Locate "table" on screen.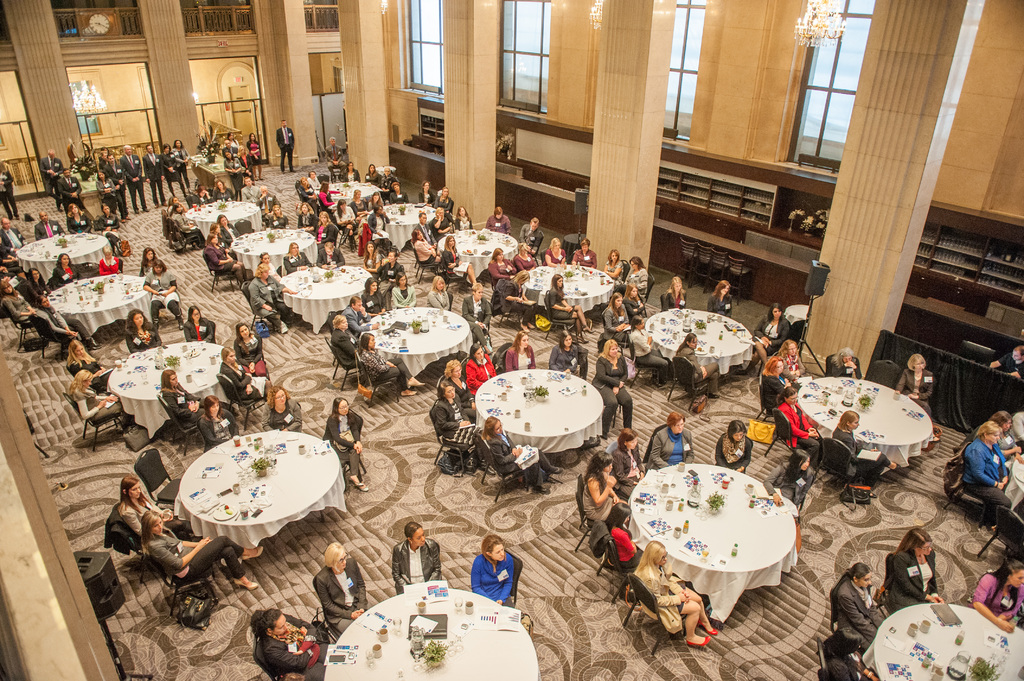
On screen at box=[615, 469, 823, 636].
